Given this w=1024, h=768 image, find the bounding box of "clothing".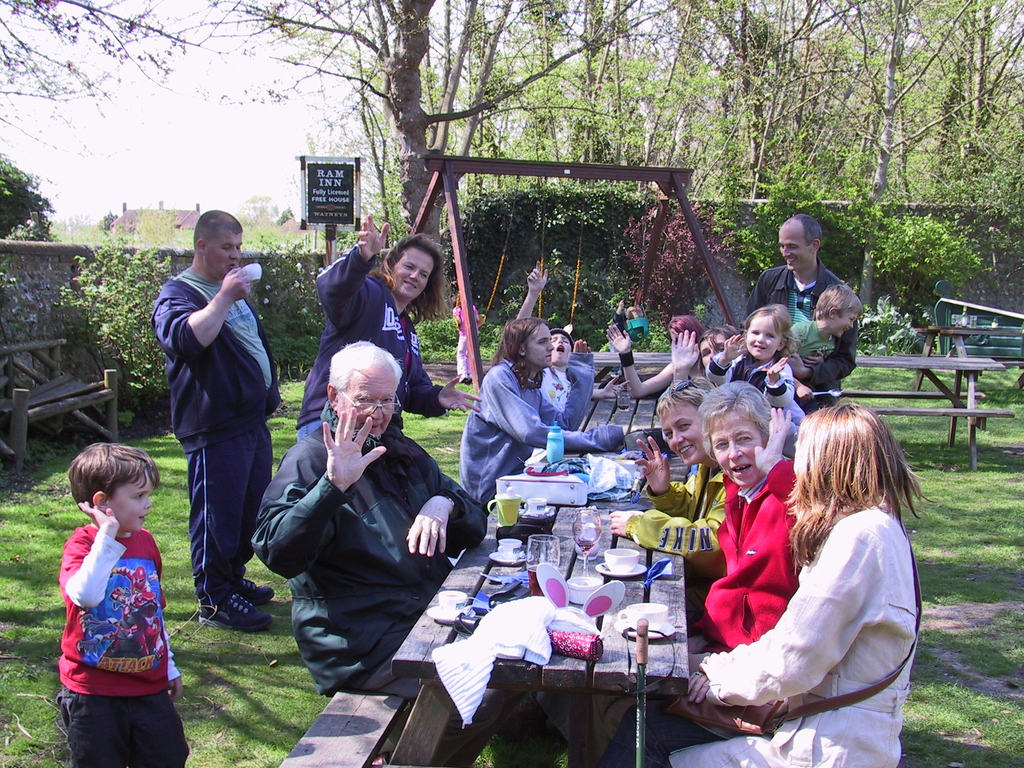
region(449, 302, 476, 379).
